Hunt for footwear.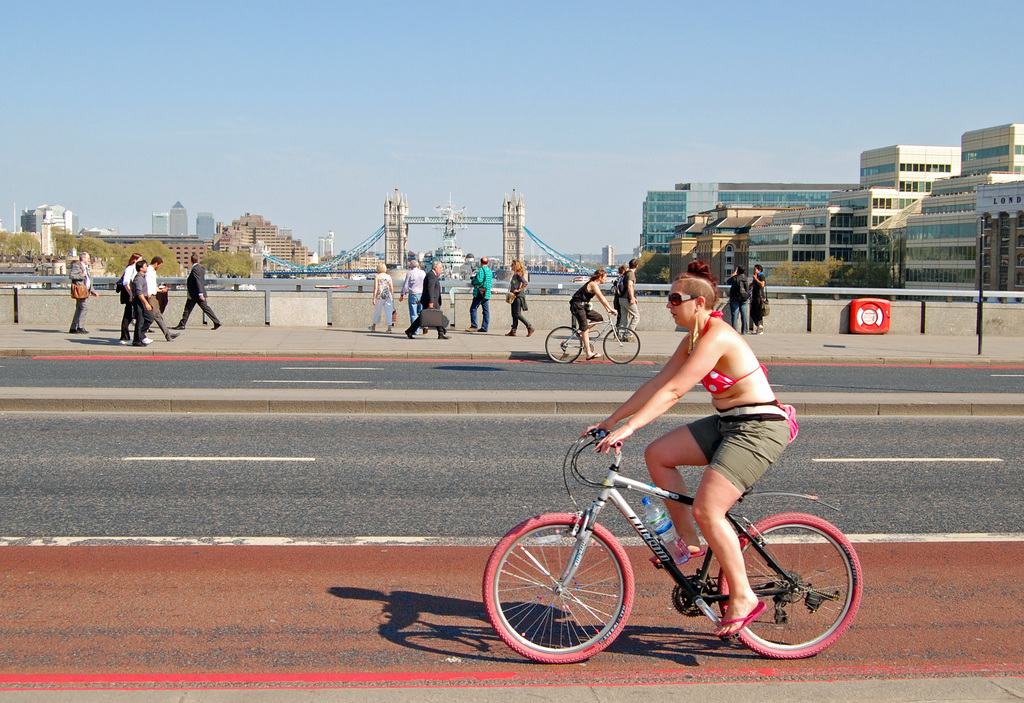
Hunted down at pyautogui.locateOnScreen(134, 340, 146, 346).
